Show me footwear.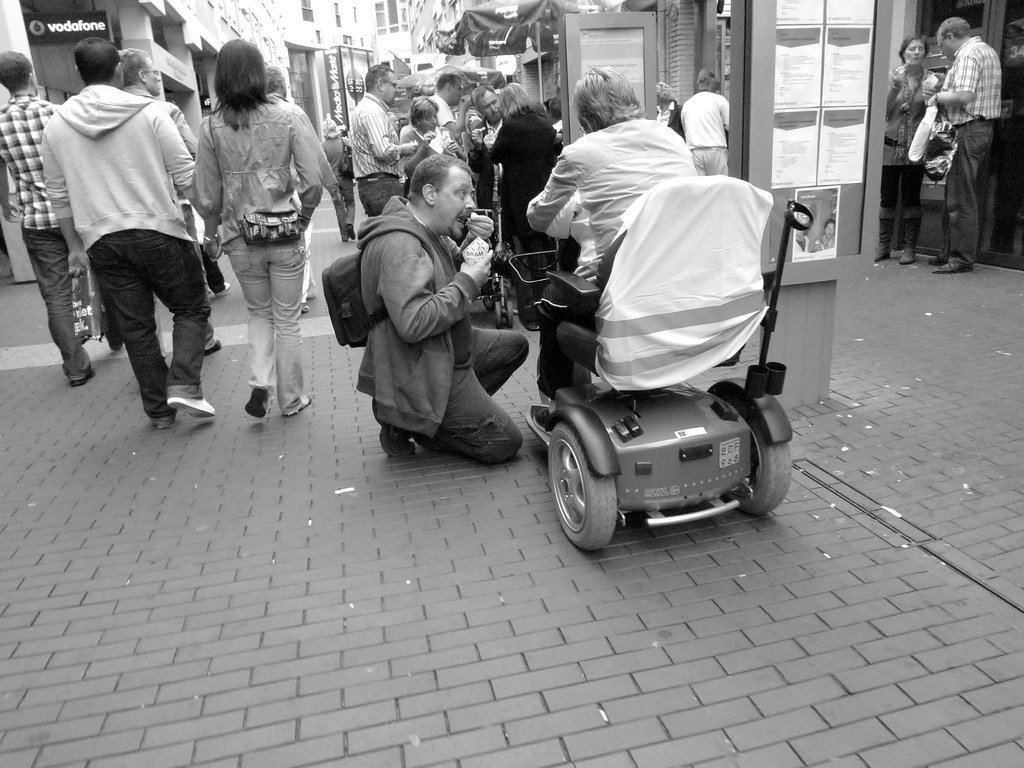
footwear is here: (x1=931, y1=260, x2=972, y2=272).
